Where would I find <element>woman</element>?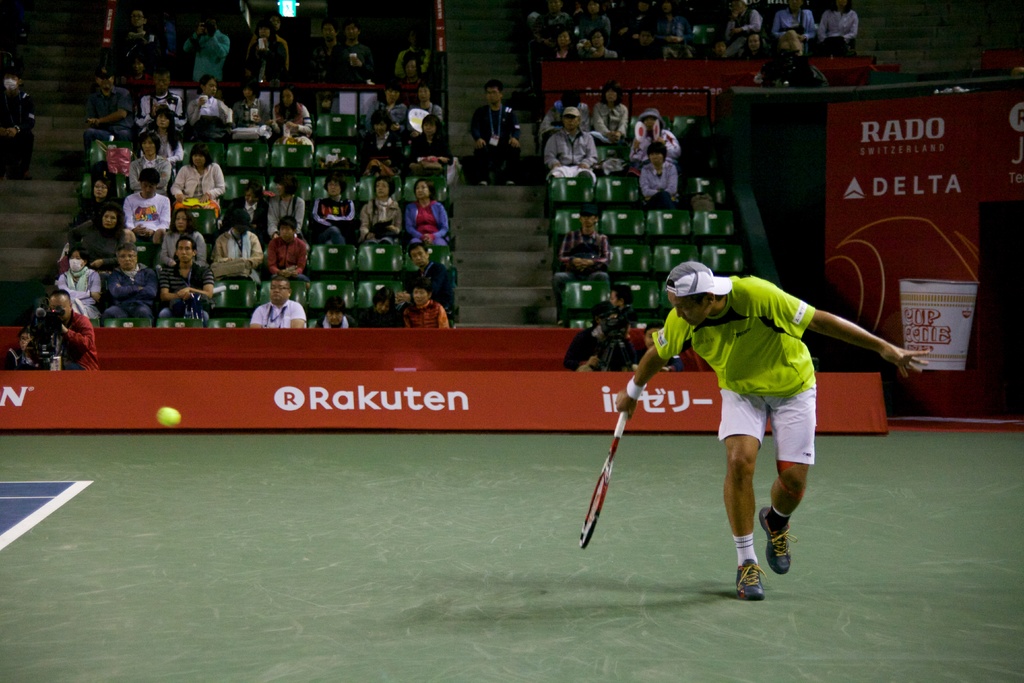
At left=190, top=78, right=229, bottom=134.
